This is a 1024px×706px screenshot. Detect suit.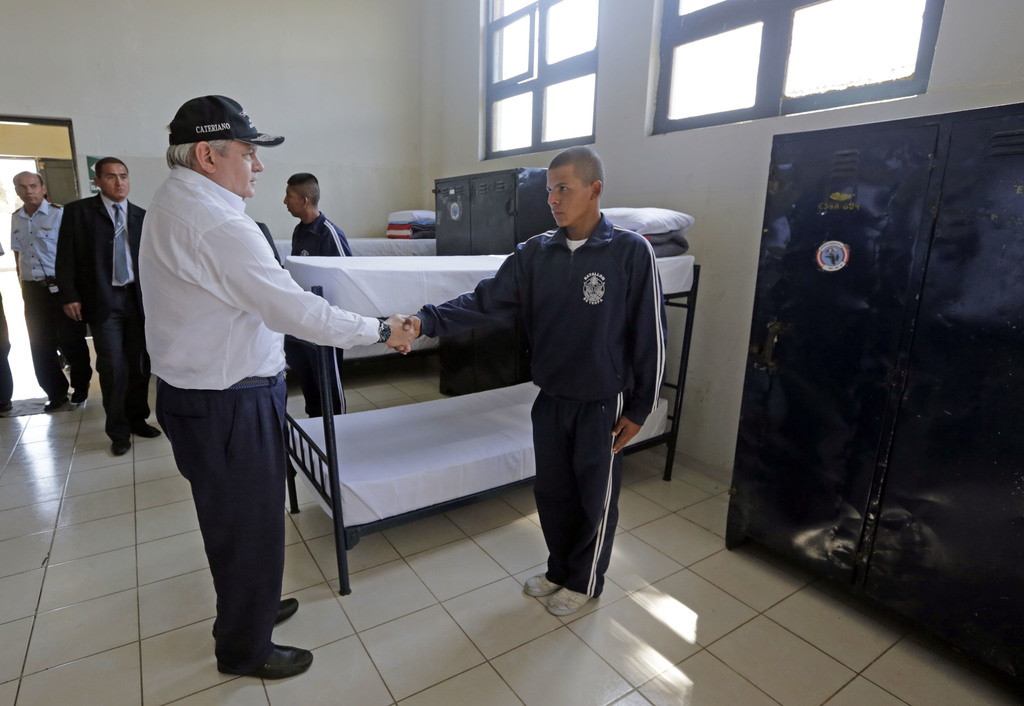
<bbox>52, 184, 161, 429</bbox>.
